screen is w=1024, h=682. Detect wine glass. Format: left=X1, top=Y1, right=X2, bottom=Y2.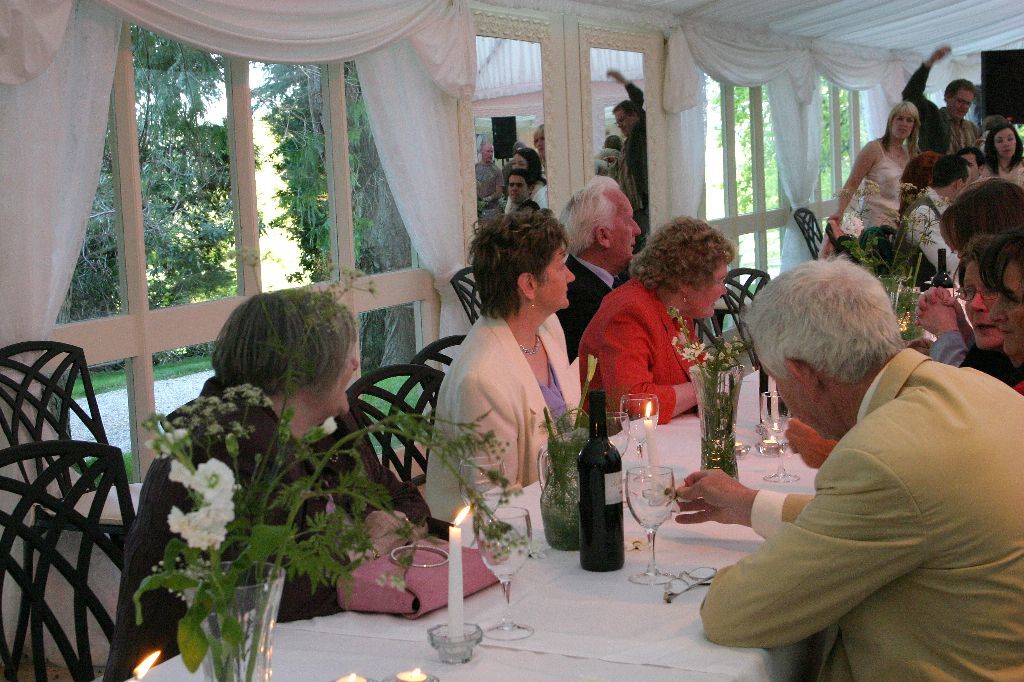
left=759, top=392, right=800, bottom=482.
